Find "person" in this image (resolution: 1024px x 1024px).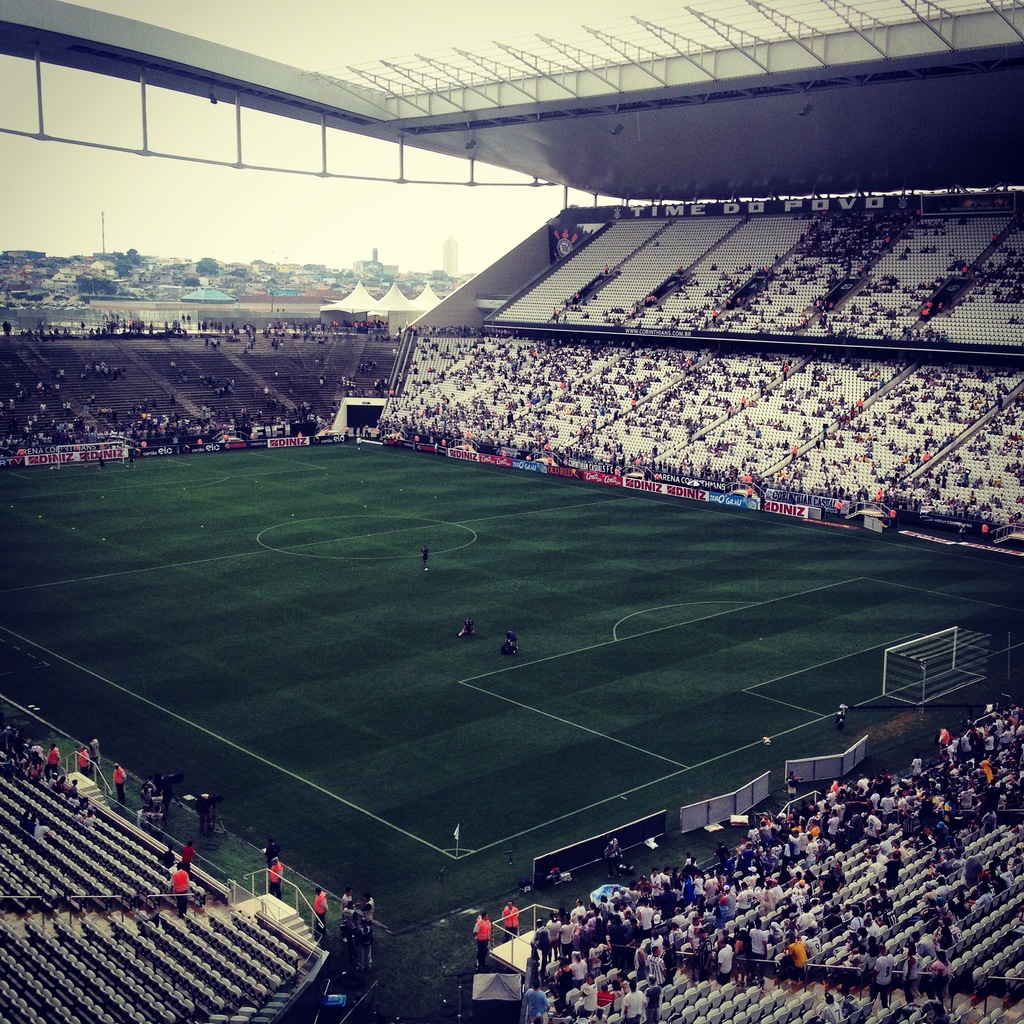
(x1=57, y1=773, x2=68, y2=796).
